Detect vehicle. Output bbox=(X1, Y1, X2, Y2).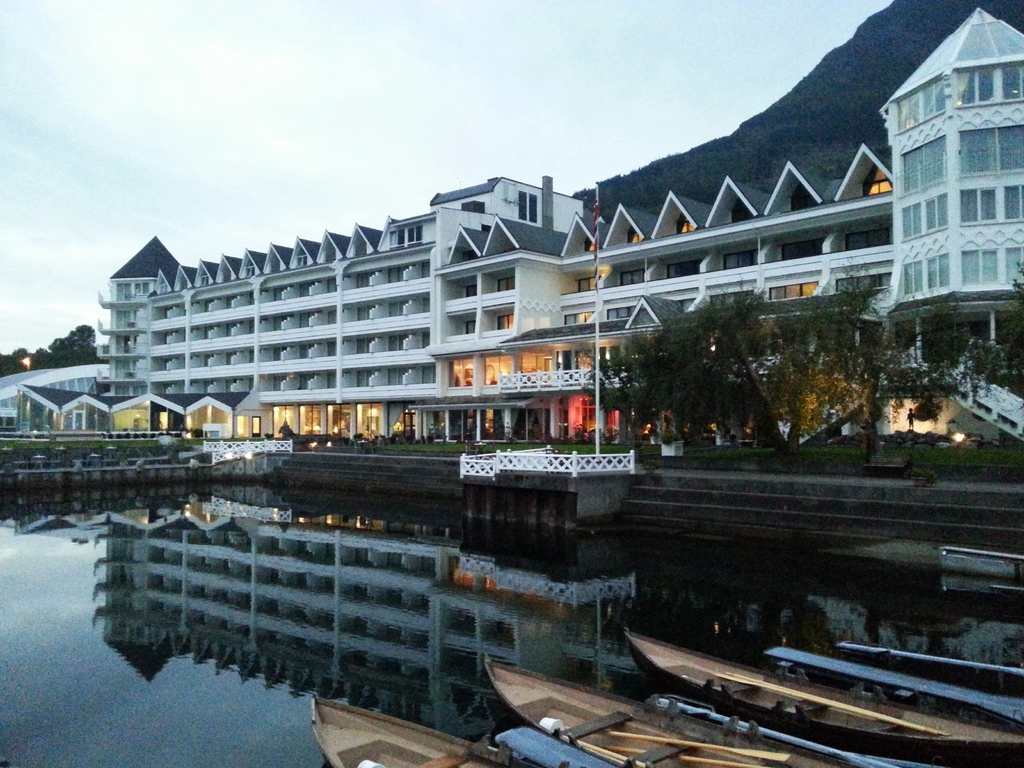
bbox=(624, 631, 1023, 767).
